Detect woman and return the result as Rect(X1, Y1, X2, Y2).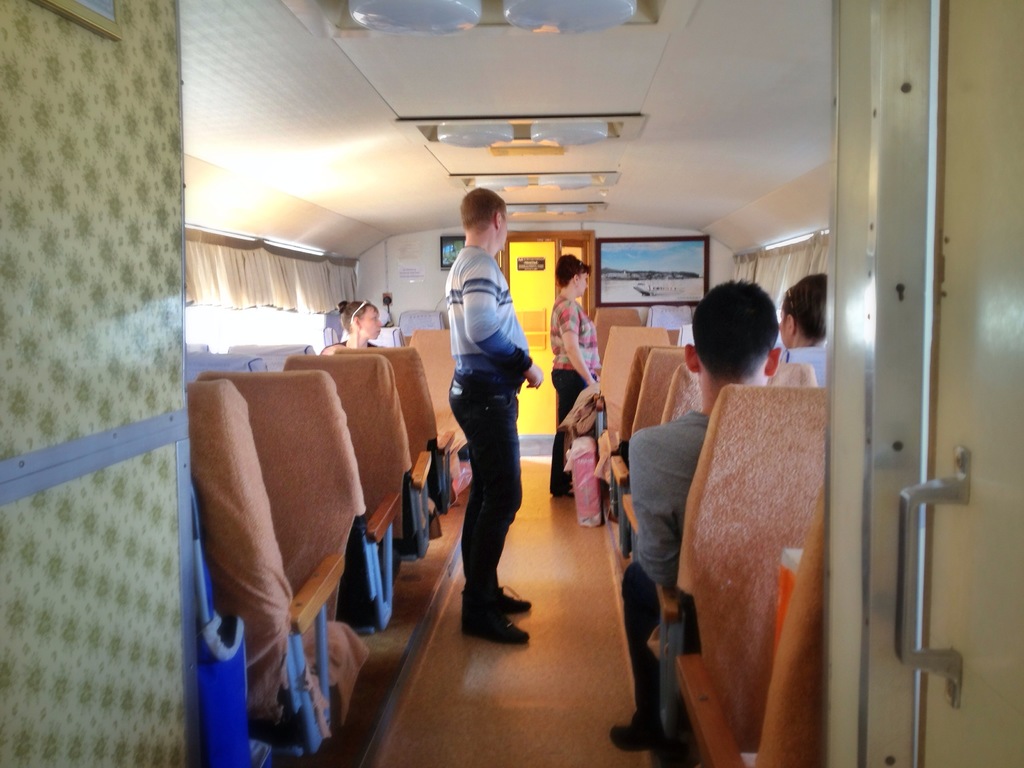
Rect(543, 251, 611, 495).
